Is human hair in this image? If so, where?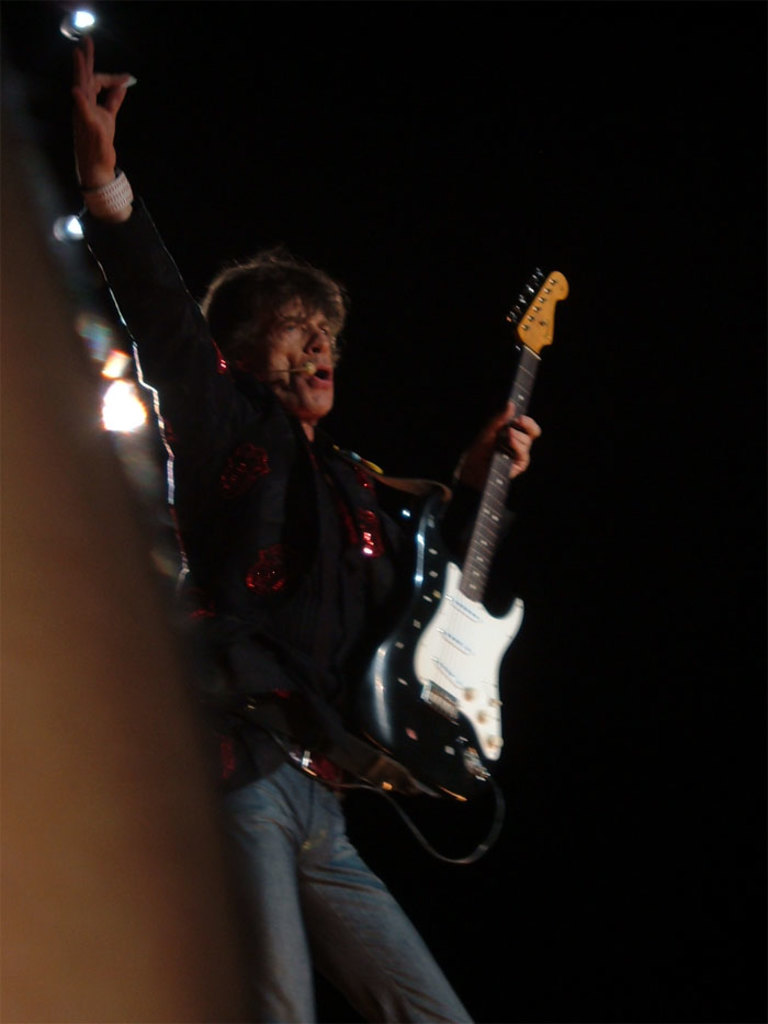
Yes, at x1=201, y1=246, x2=338, y2=333.
